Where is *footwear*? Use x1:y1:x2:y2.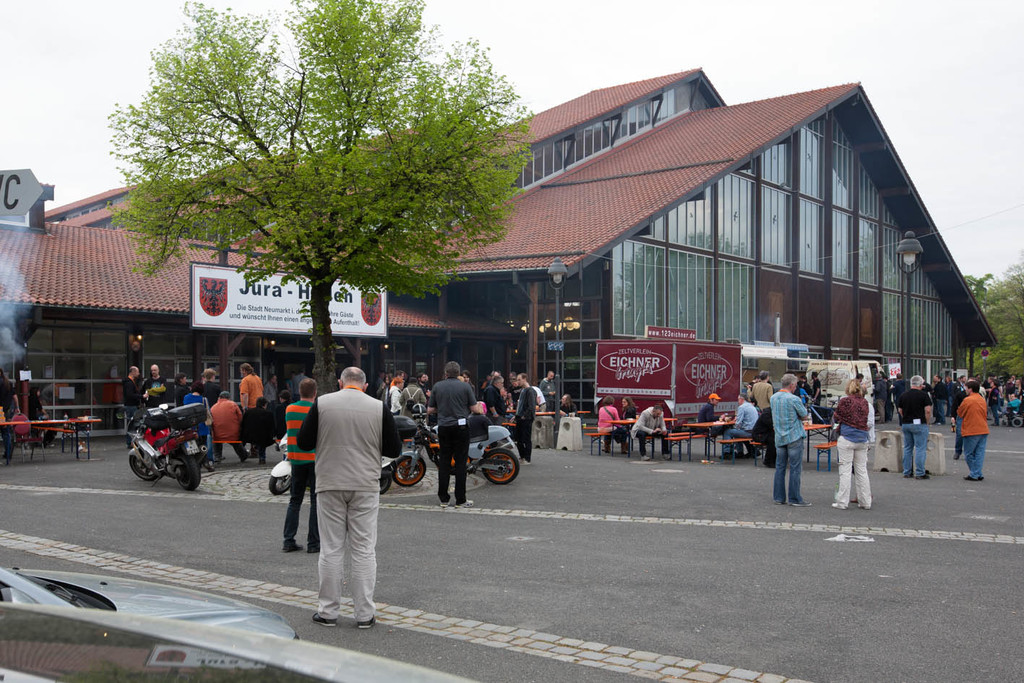
284:538:299:550.
